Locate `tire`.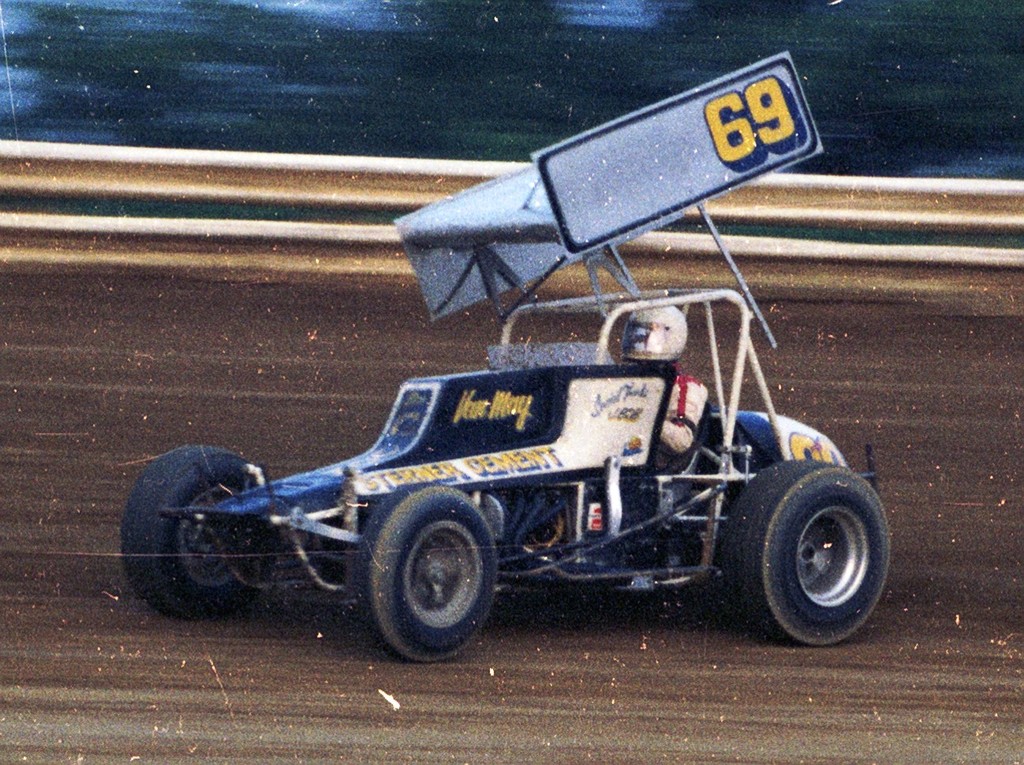
Bounding box: [left=114, top=446, right=263, bottom=621].
